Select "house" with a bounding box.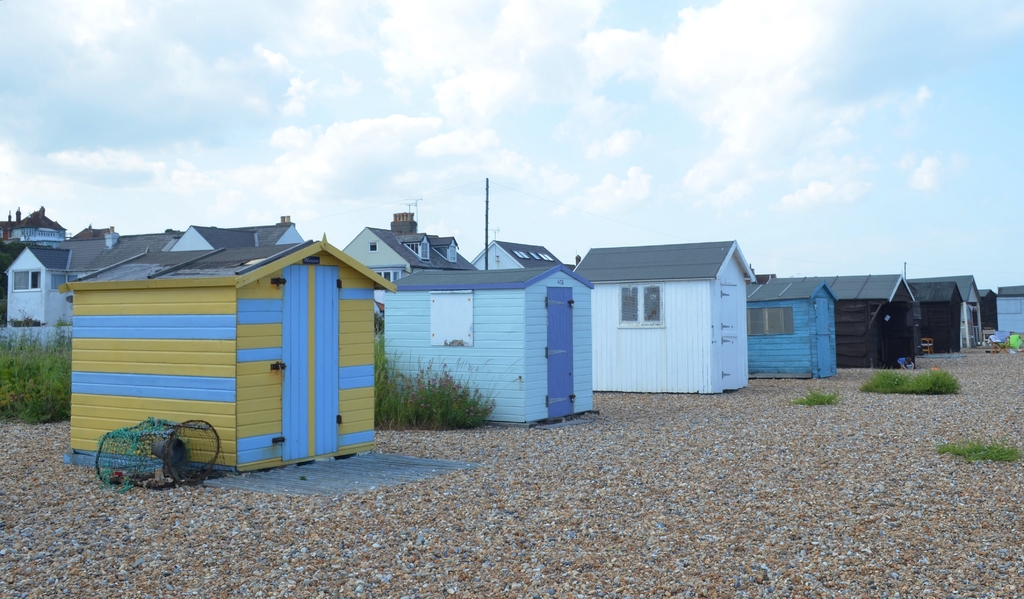
825/269/915/371.
